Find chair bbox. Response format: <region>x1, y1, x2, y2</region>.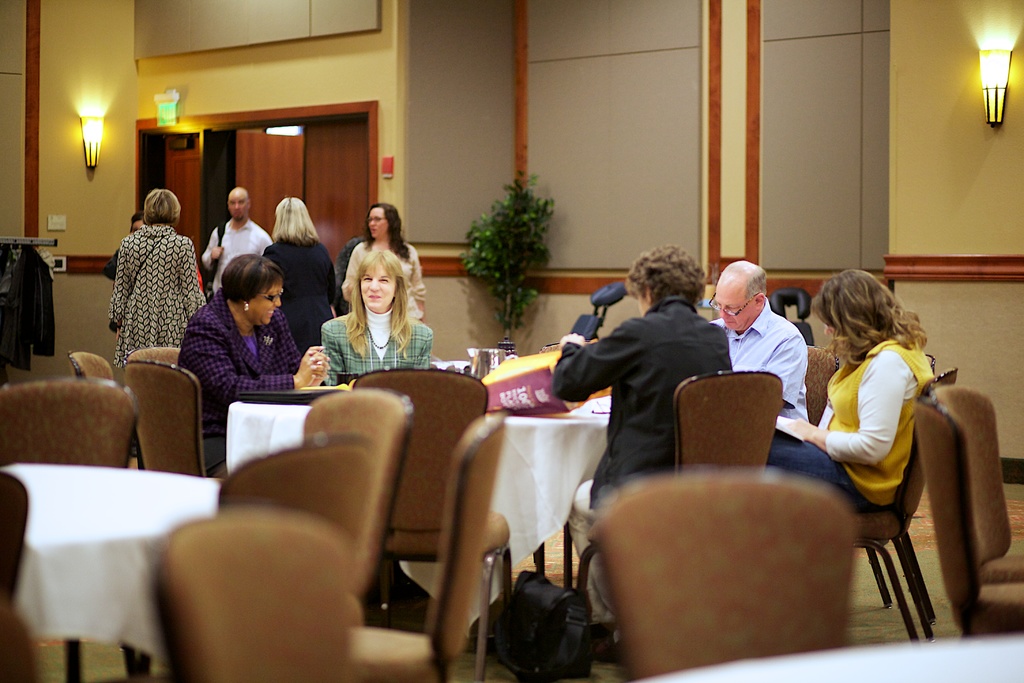
<region>569, 368, 787, 625</region>.
